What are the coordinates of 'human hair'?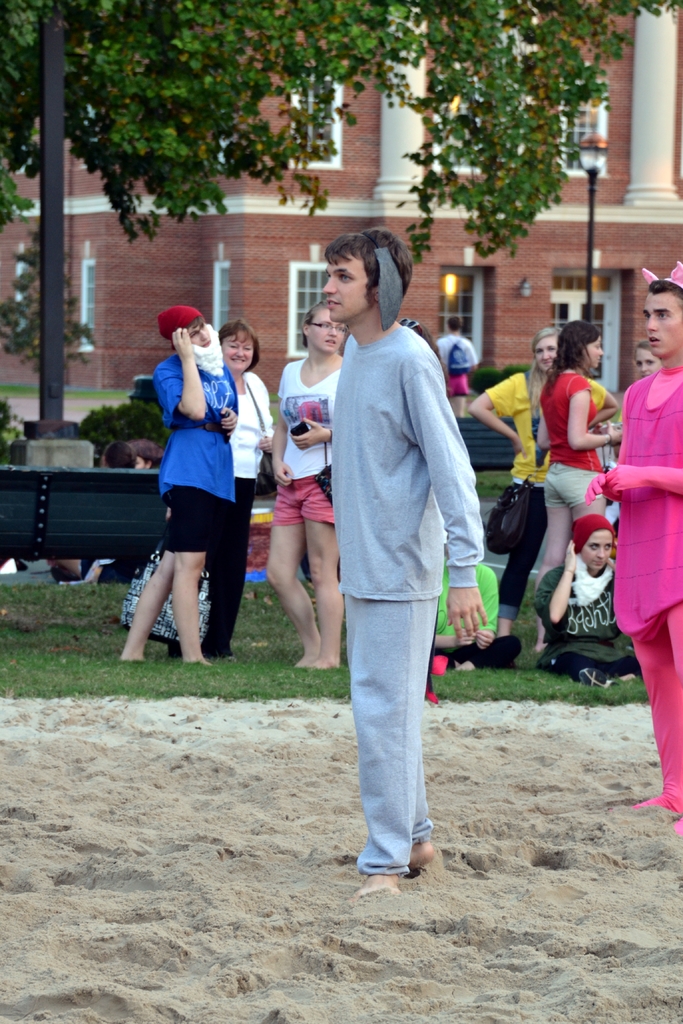
x1=302 y1=300 x2=329 y2=347.
